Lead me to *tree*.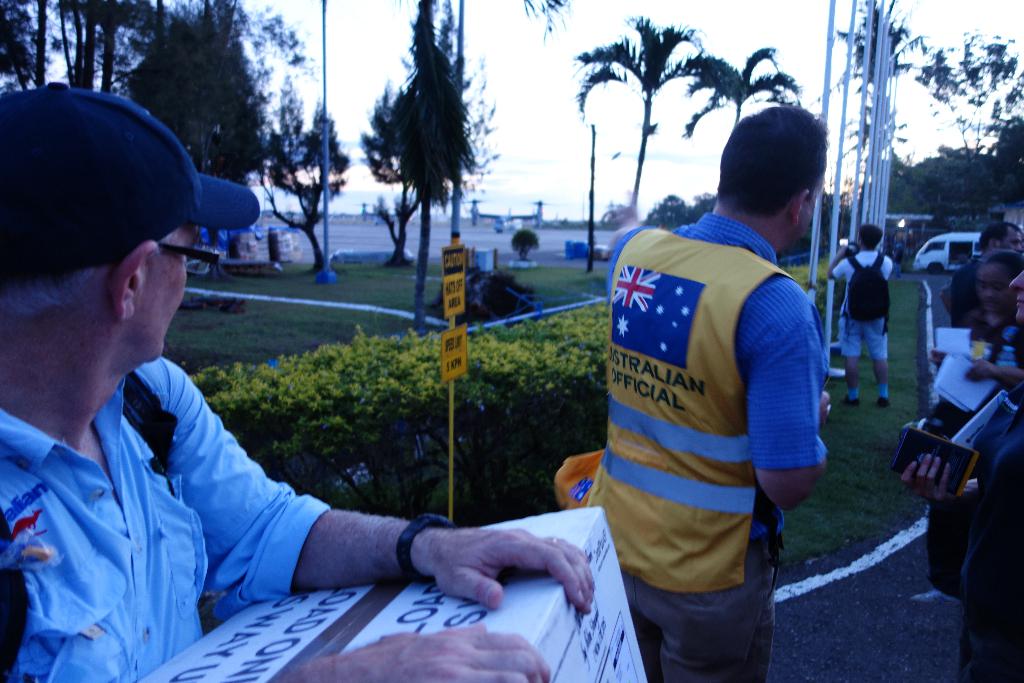
Lead to bbox(360, 0, 477, 259).
